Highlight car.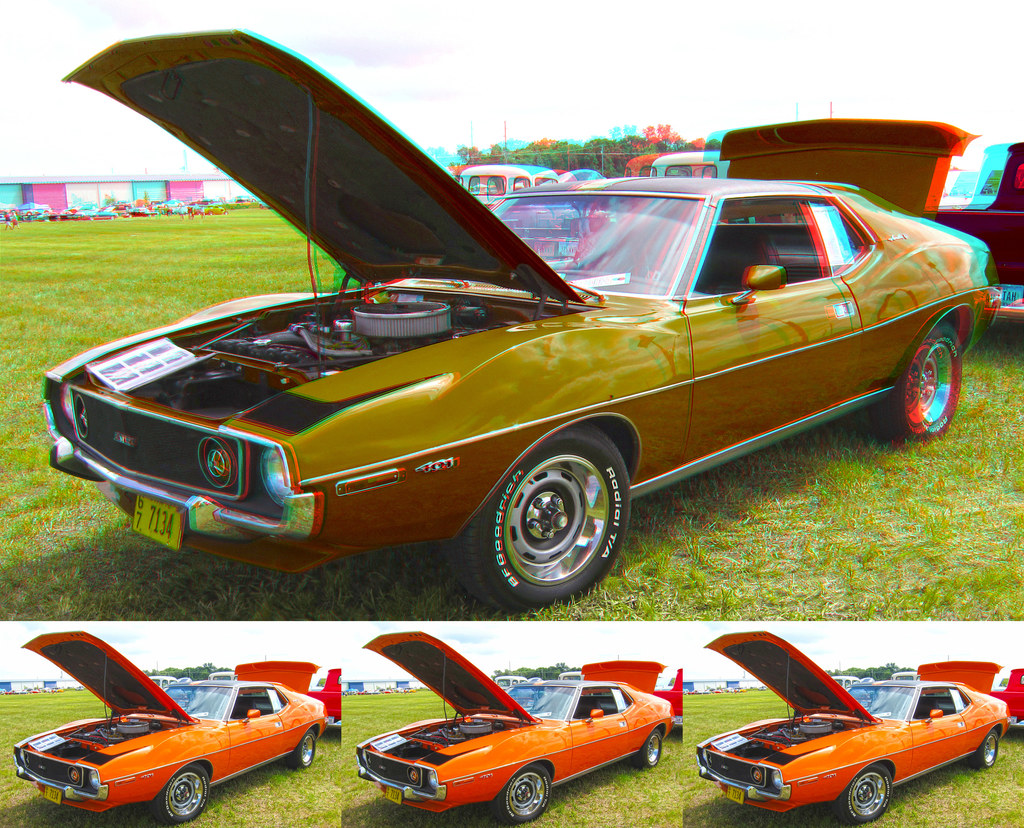
Highlighted region: [38, 27, 1001, 615].
